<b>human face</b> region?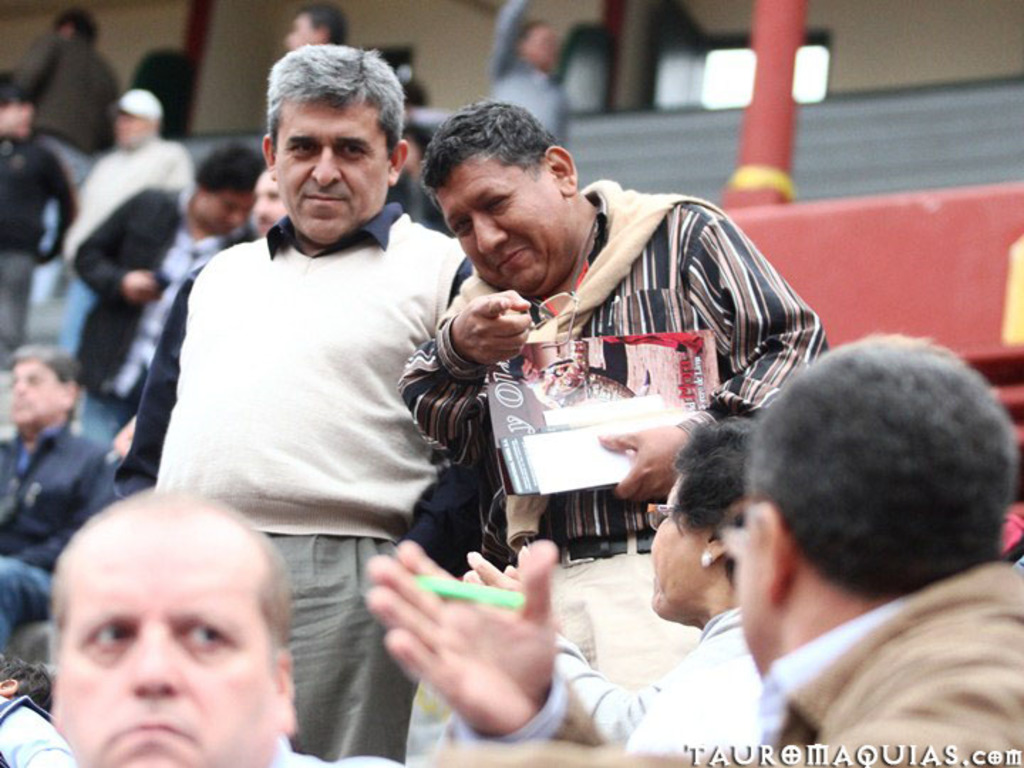
crop(199, 188, 250, 233)
